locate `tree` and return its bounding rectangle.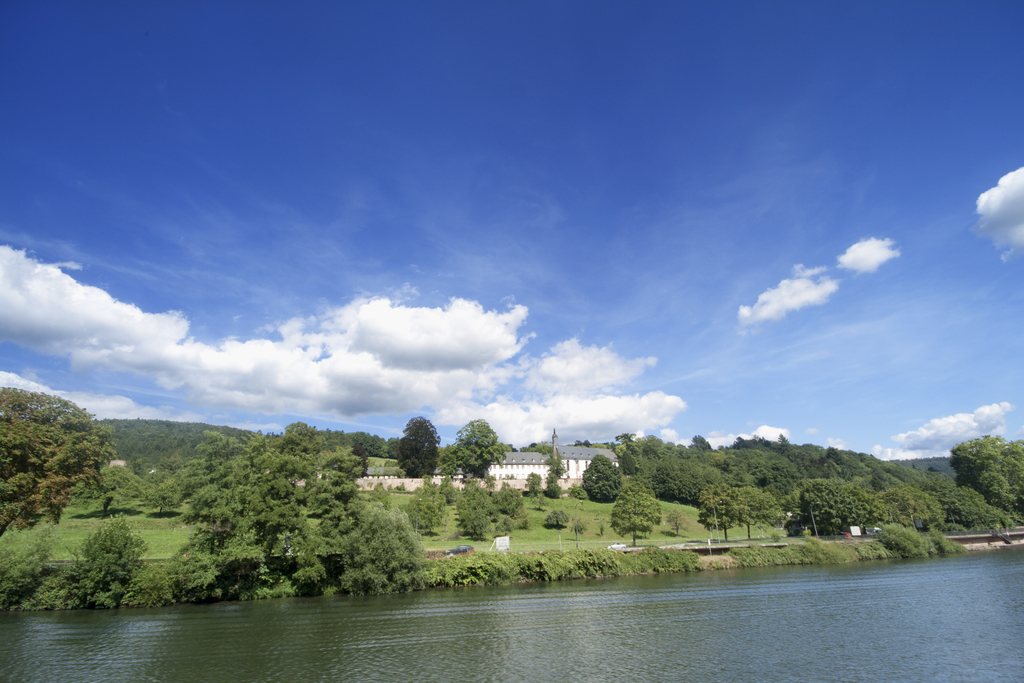
262:502:314:592.
